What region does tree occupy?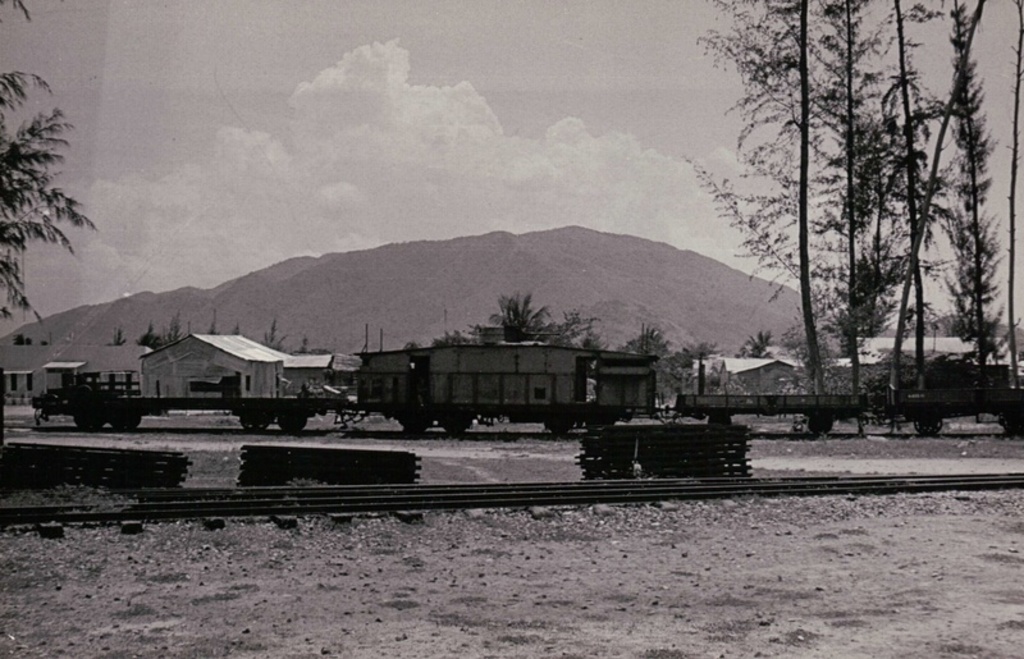
[622,324,680,401].
